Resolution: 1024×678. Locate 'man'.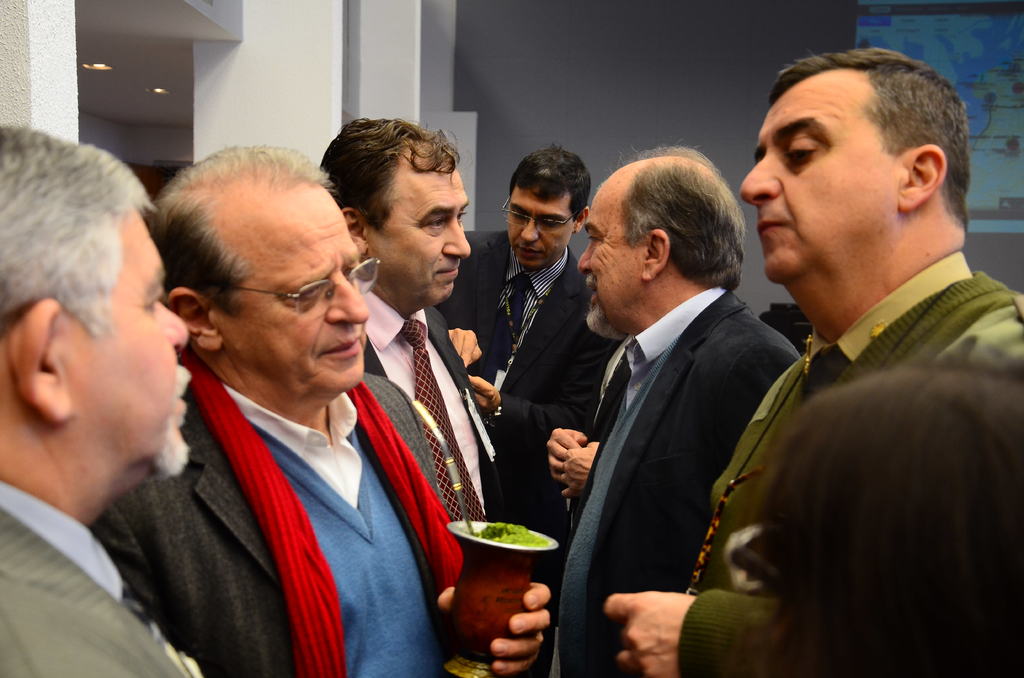
[left=314, top=113, right=524, bottom=677].
